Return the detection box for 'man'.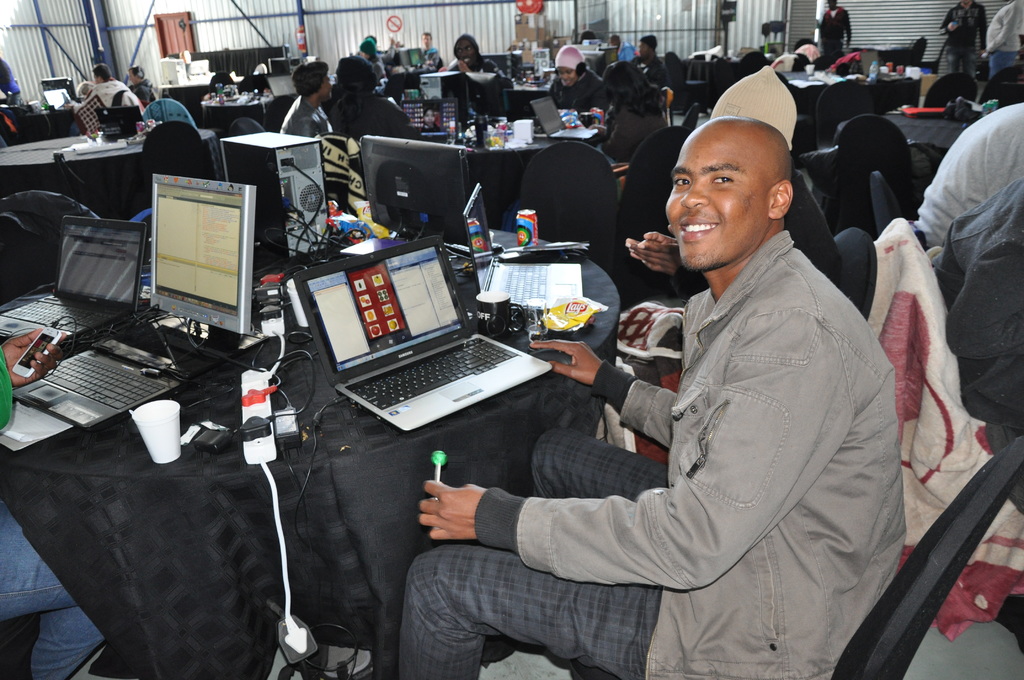
{"left": 442, "top": 33, "right": 517, "bottom": 111}.
